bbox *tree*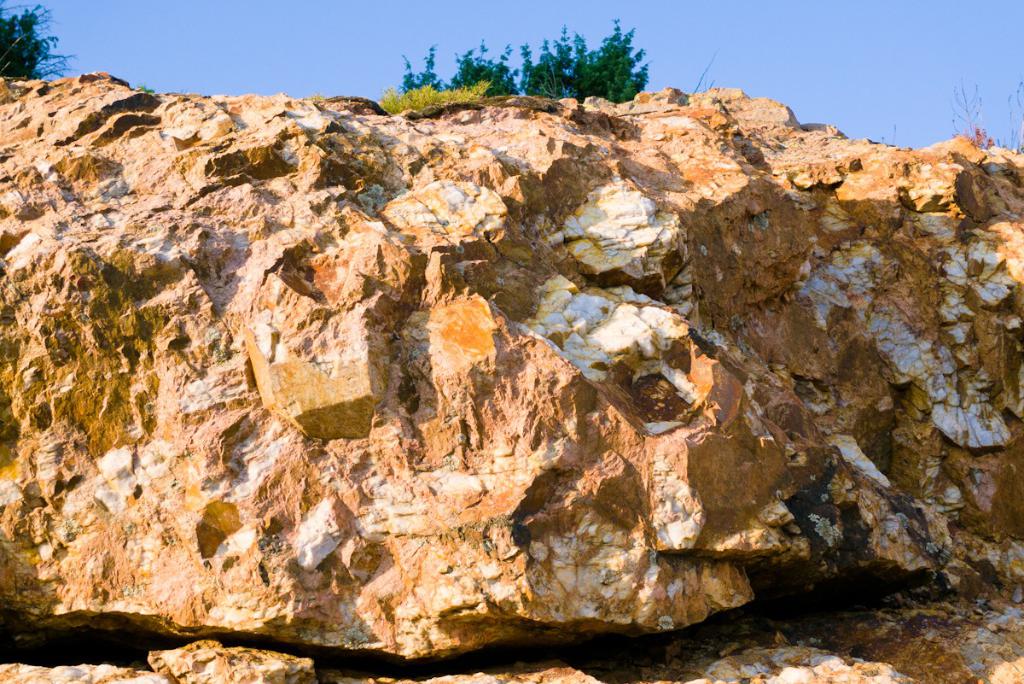
0 0 86 97
